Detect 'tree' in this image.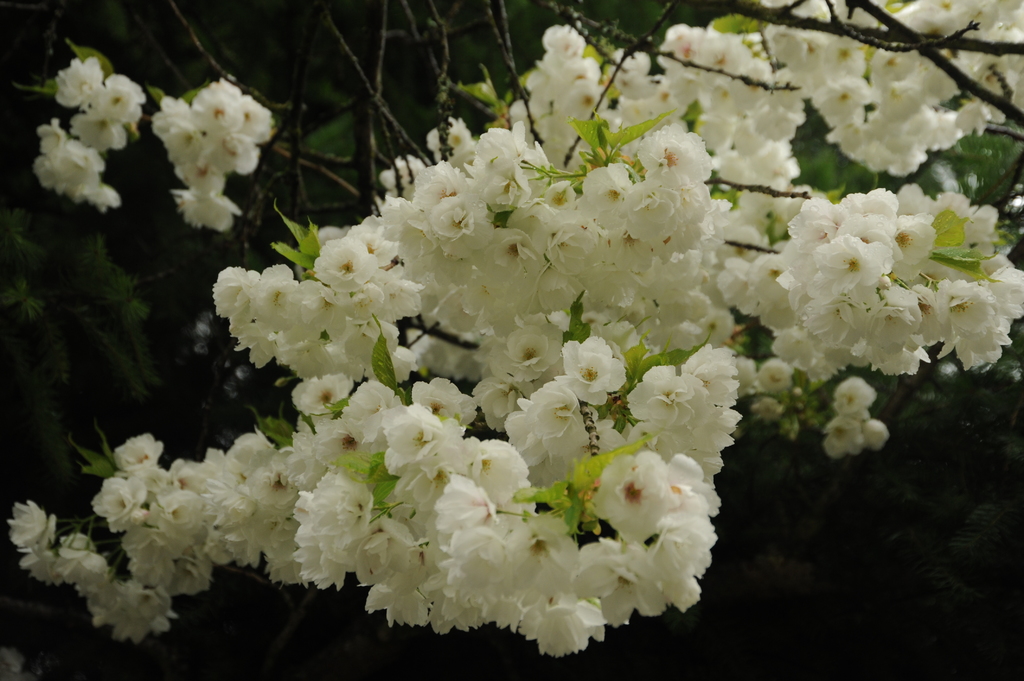
Detection: (65,0,957,680).
